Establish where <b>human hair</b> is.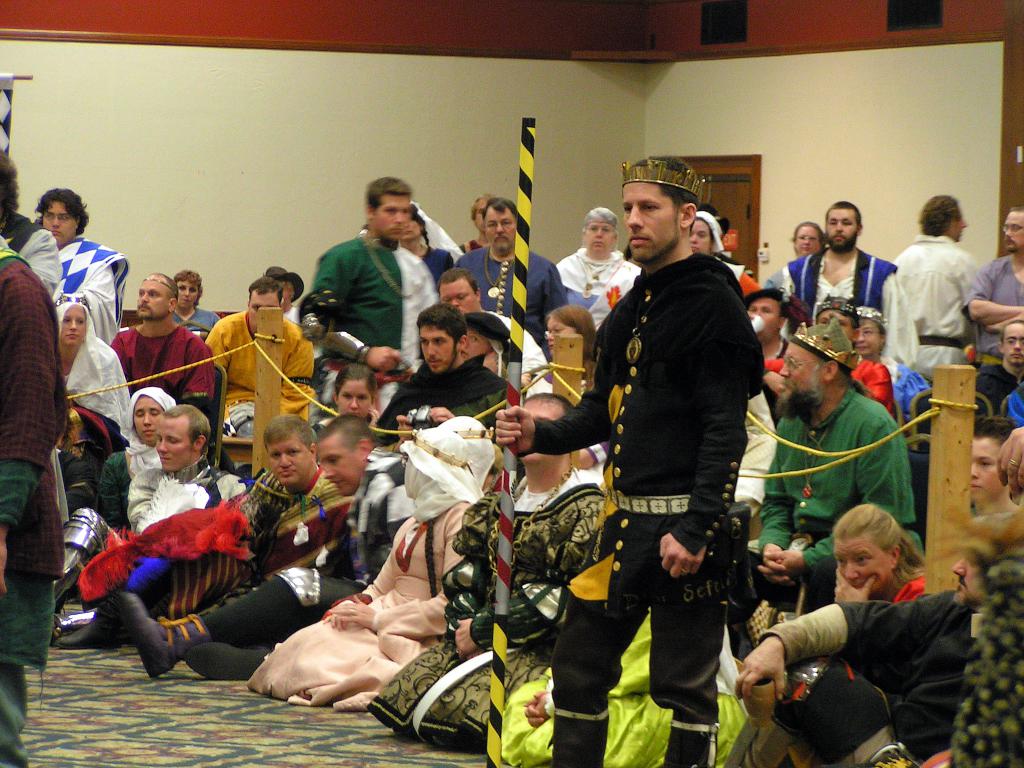
Established at 264:413:316:450.
